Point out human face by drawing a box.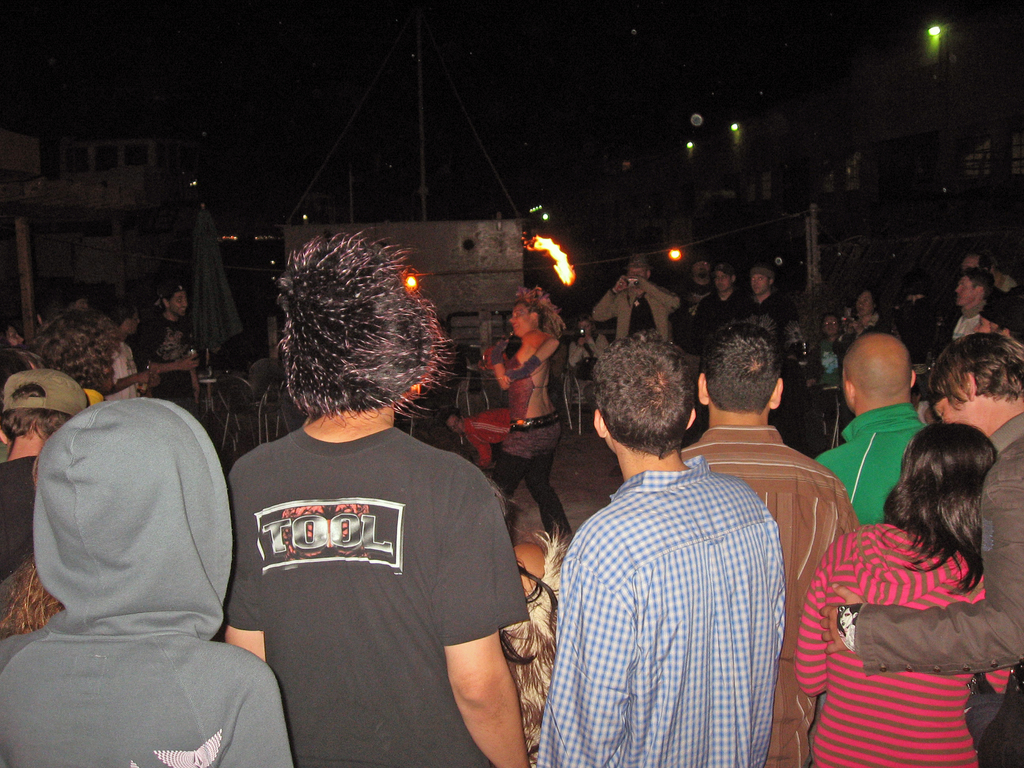
rect(932, 397, 975, 423).
